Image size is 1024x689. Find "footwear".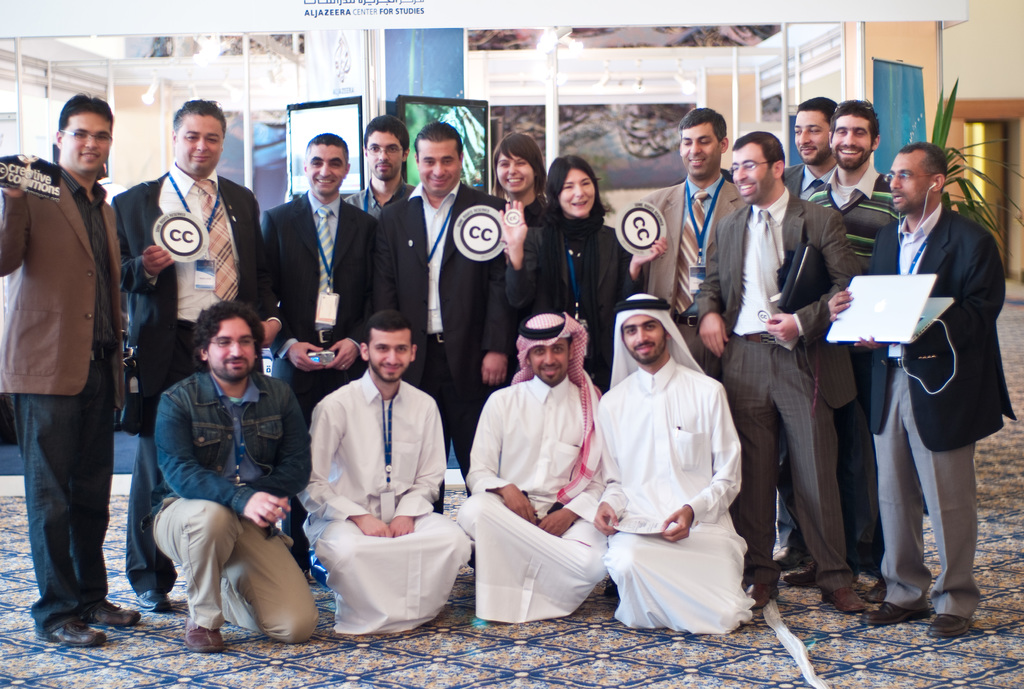
[left=817, top=585, right=866, bottom=616].
